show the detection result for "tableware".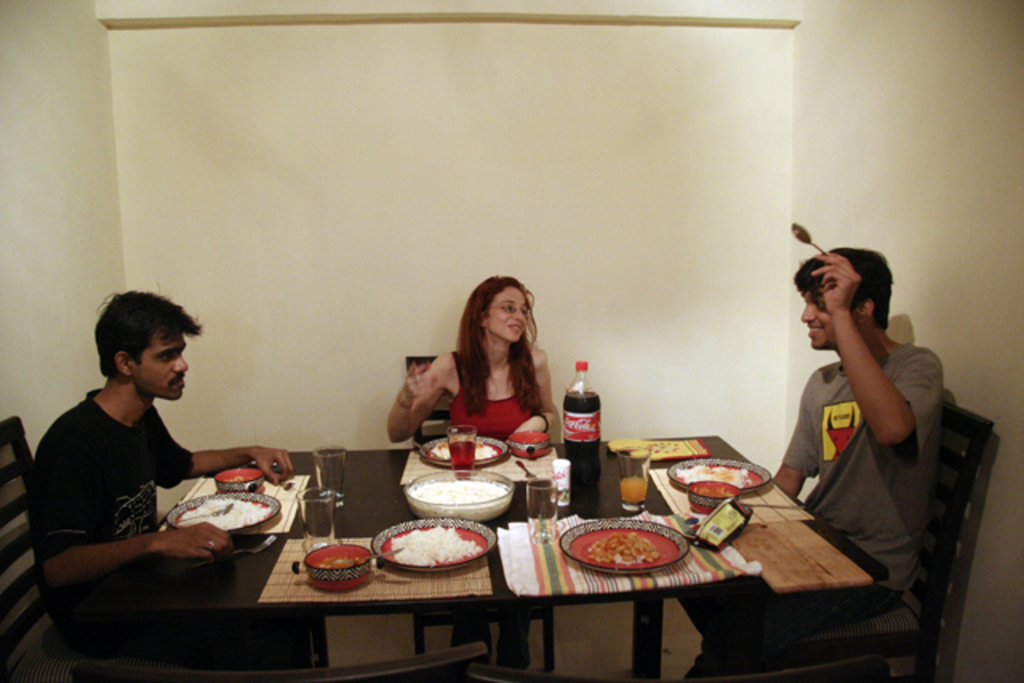
pyautogui.locateOnScreen(787, 221, 826, 254).
